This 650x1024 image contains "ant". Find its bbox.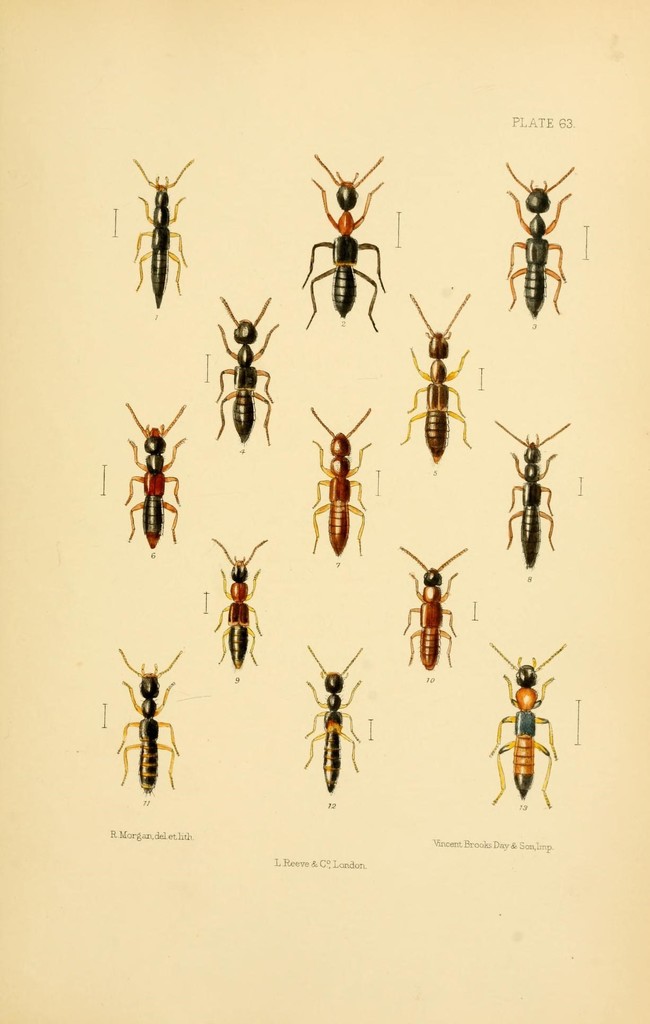
{"left": 212, "top": 291, "right": 279, "bottom": 445}.
